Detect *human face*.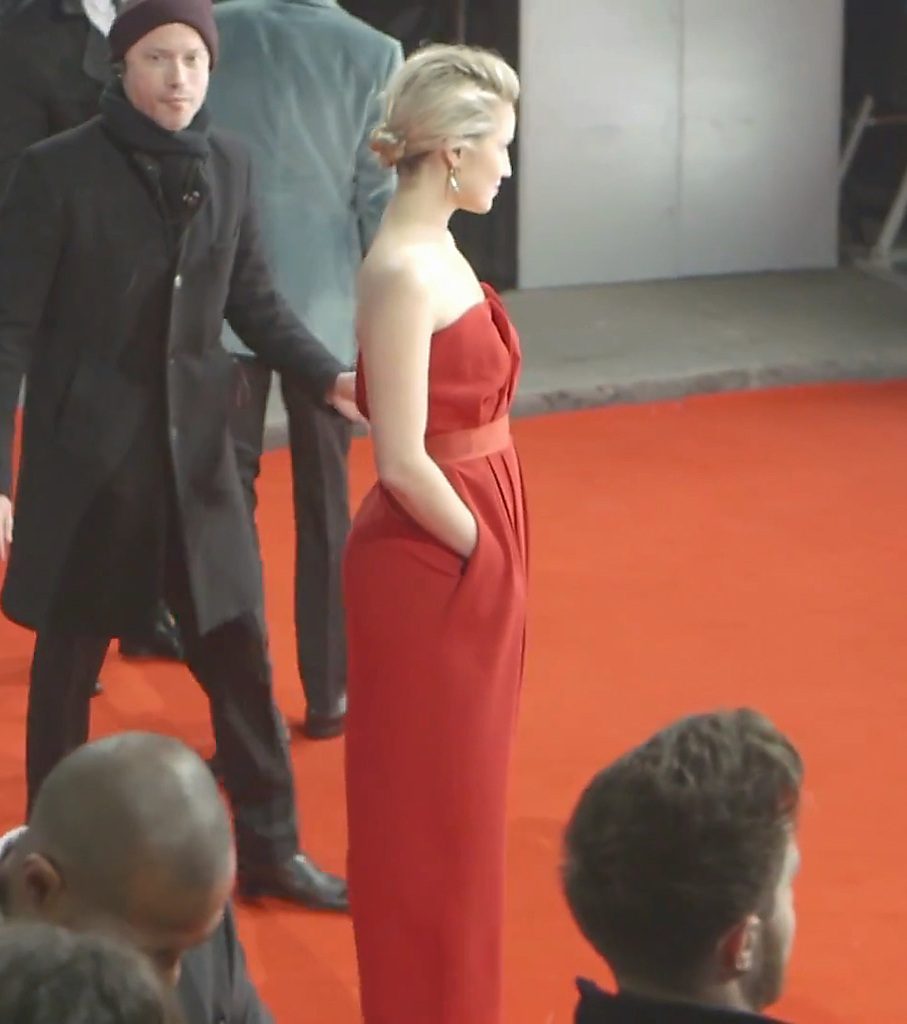
Detected at [x1=460, y1=105, x2=523, y2=210].
